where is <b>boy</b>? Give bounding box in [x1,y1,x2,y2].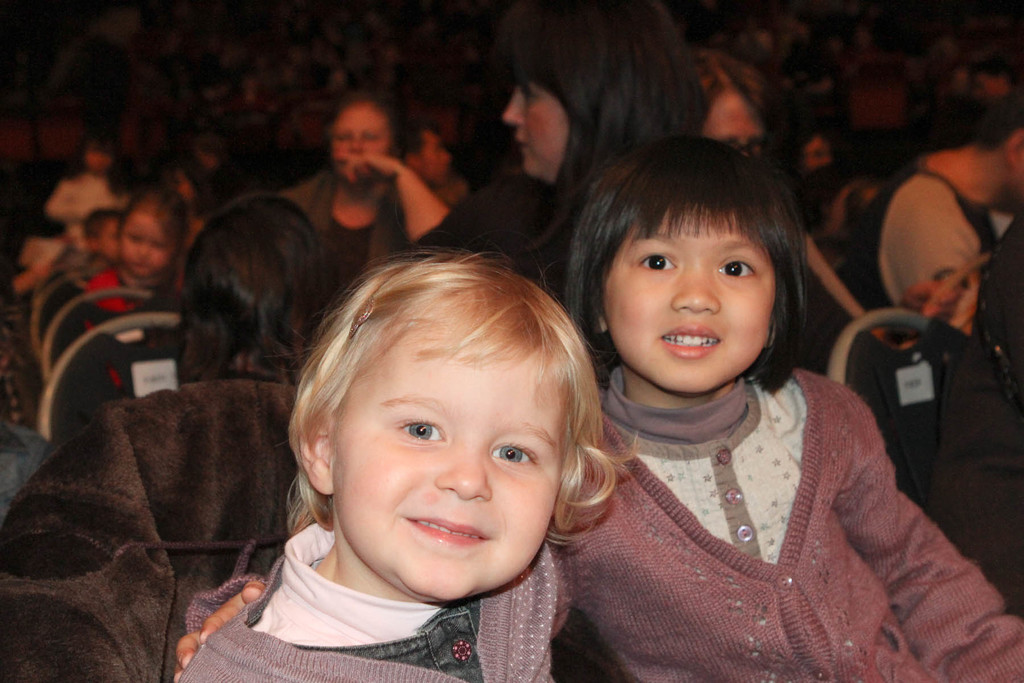
[170,214,648,681].
